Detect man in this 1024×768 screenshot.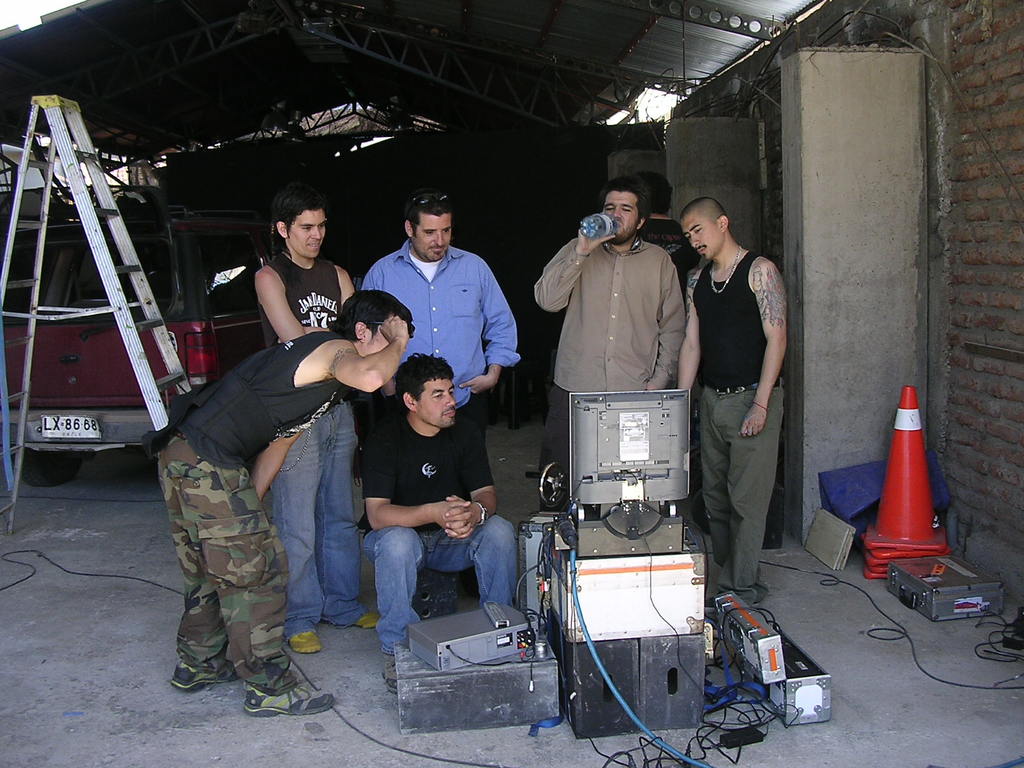
Detection: 154 288 415 721.
